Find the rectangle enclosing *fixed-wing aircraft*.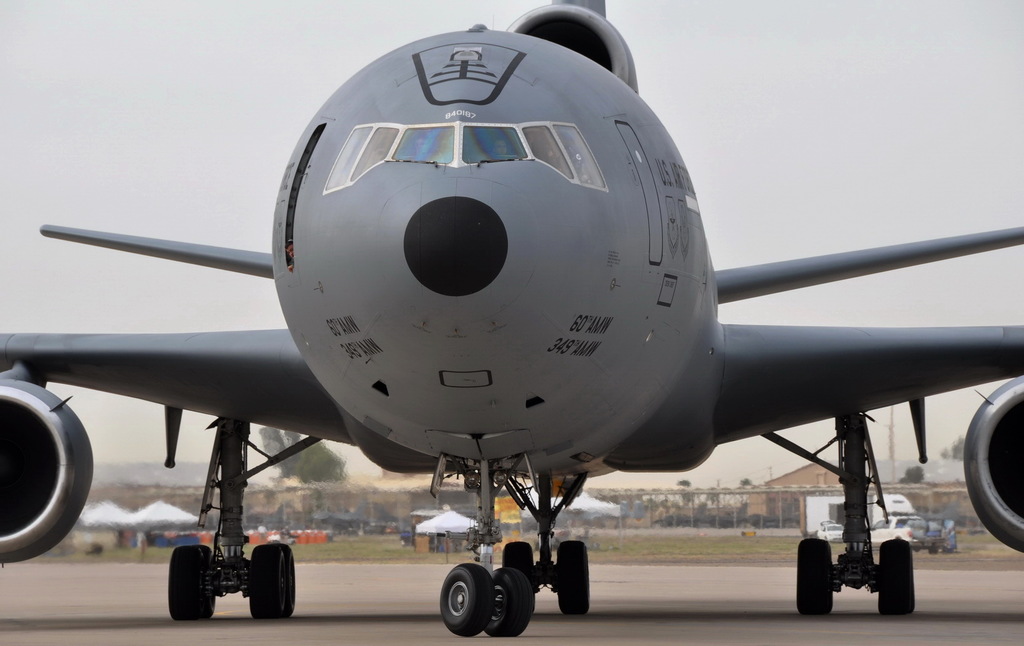
box=[0, 0, 1023, 640].
